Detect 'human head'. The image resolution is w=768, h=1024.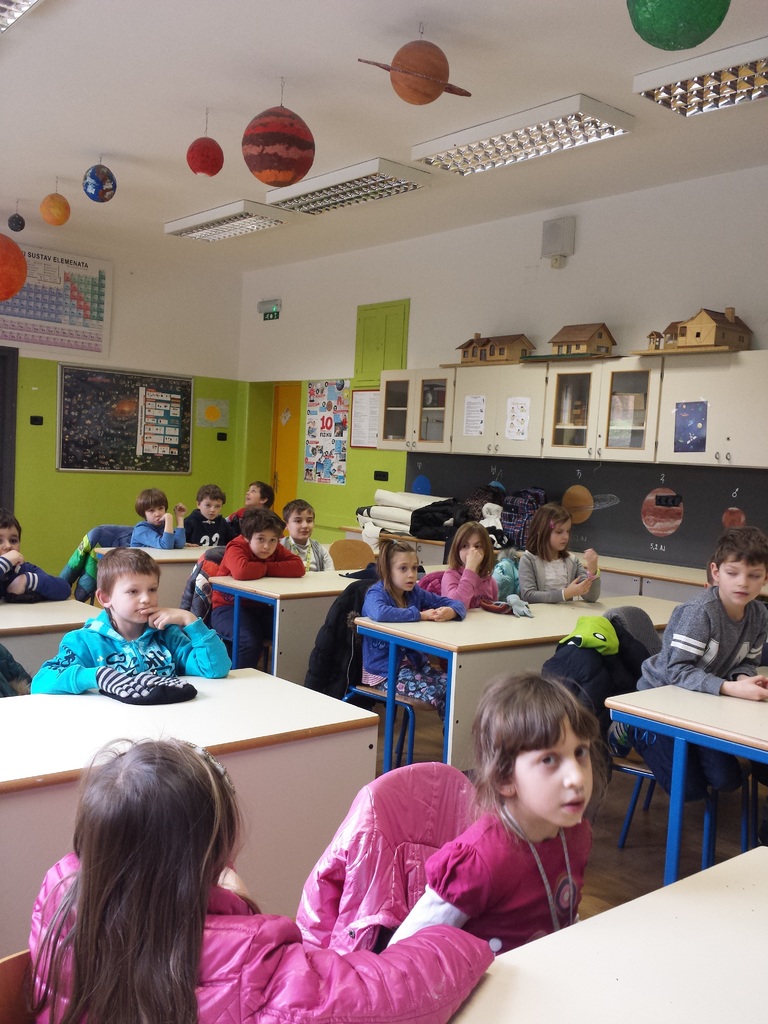
bbox=(51, 752, 251, 955).
